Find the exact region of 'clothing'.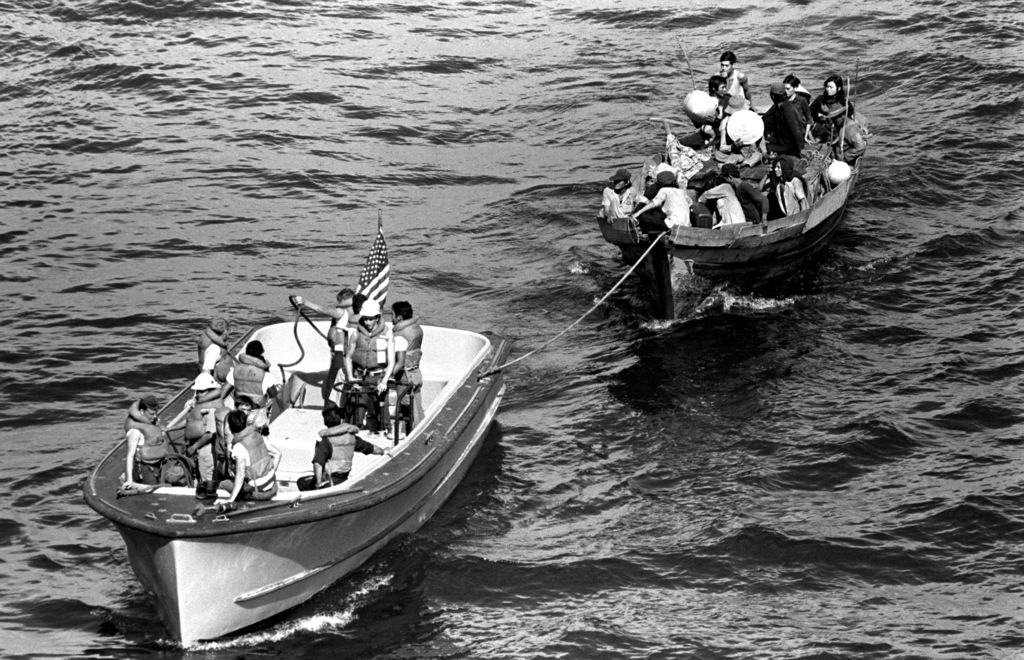
Exact region: <bbox>197, 326, 227, 374</bbox>.
